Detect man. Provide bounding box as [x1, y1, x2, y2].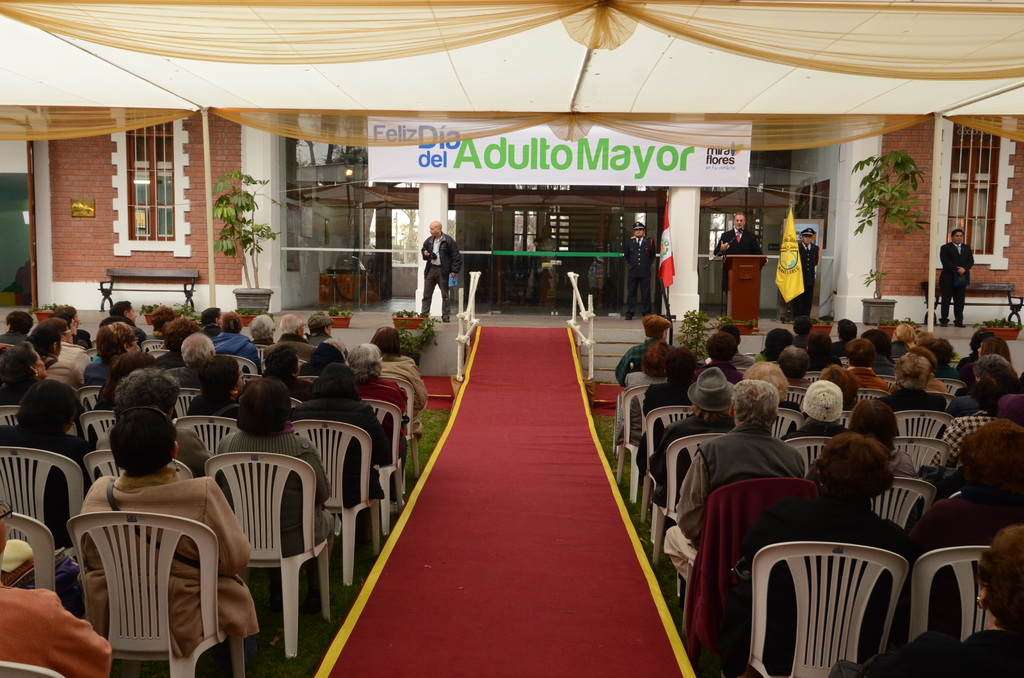
[832, 318, 858, 353].
